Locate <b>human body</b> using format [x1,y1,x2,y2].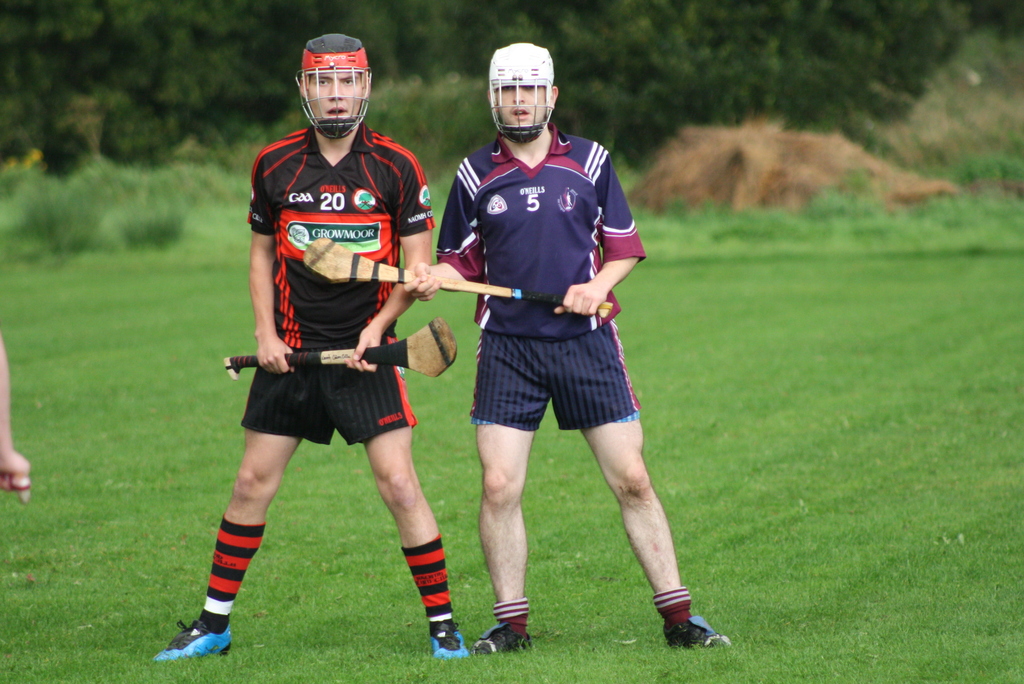
[431,129,683,612].
